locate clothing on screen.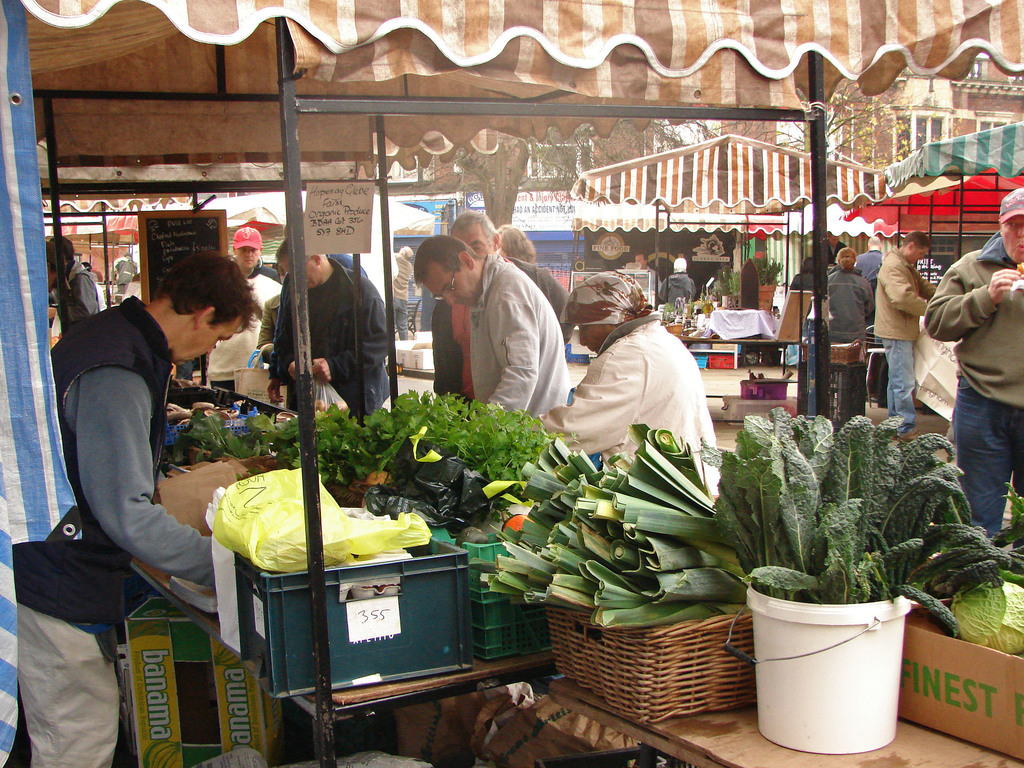
On screen at select_region(540, 314, 722, 496).
